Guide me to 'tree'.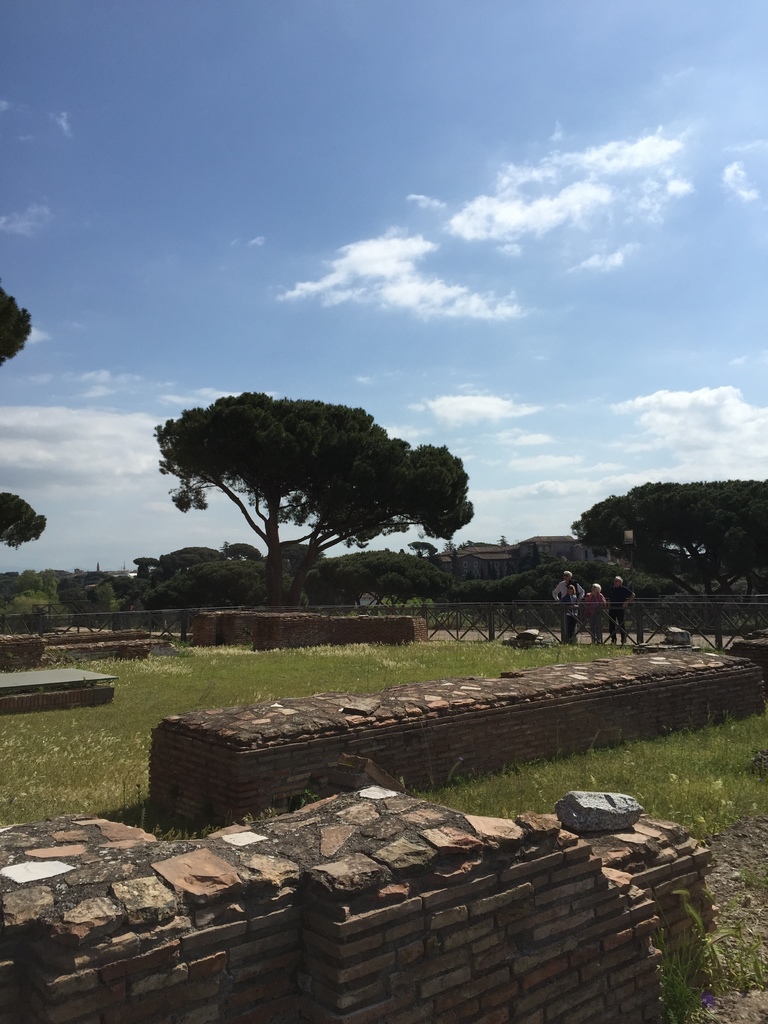
Guidance: <region>0, 281, 48, 557</region>.
